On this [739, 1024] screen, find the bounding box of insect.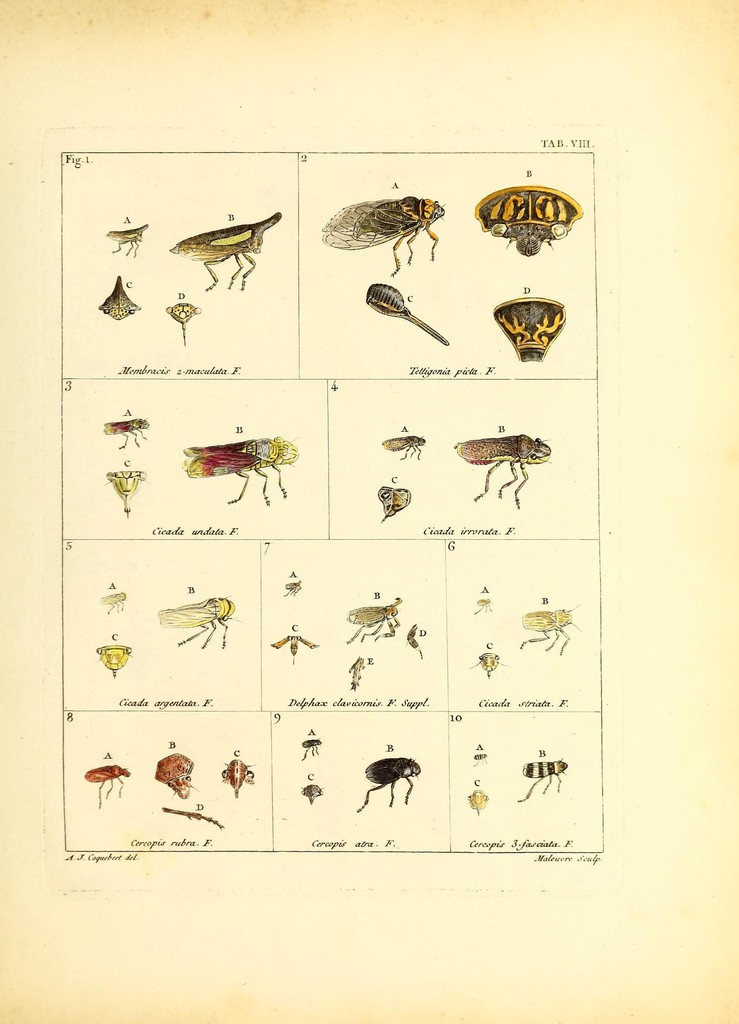
Bounding box: region(475, 600, 494, 616).
